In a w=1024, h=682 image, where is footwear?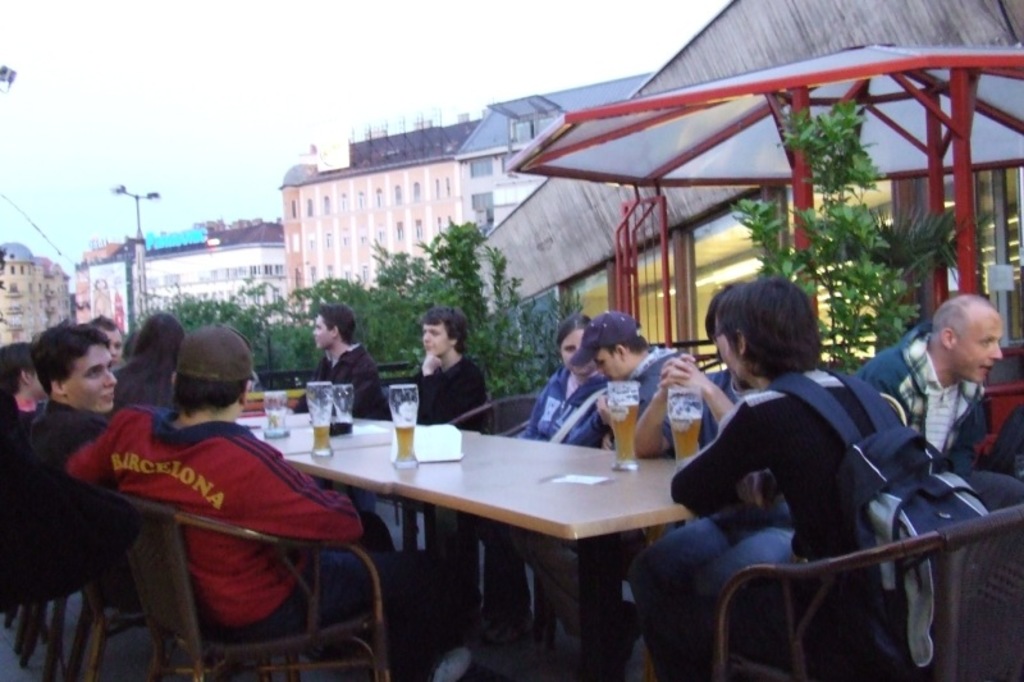
region(614, 599, 644, 668).
